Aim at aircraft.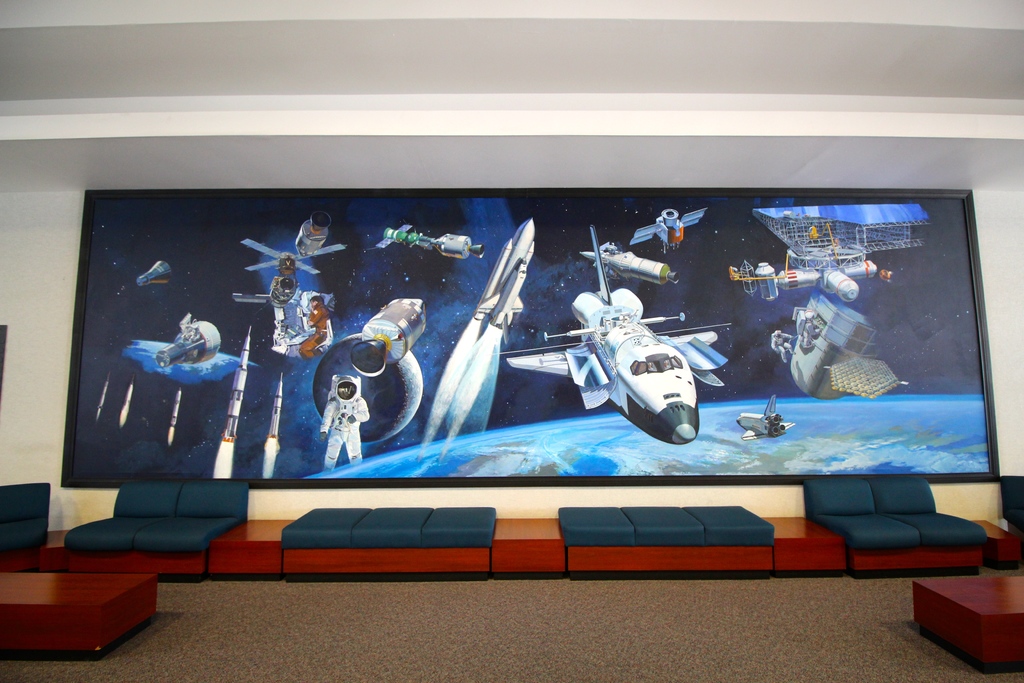
Aimed at detection(736, 394, 794, 438).
